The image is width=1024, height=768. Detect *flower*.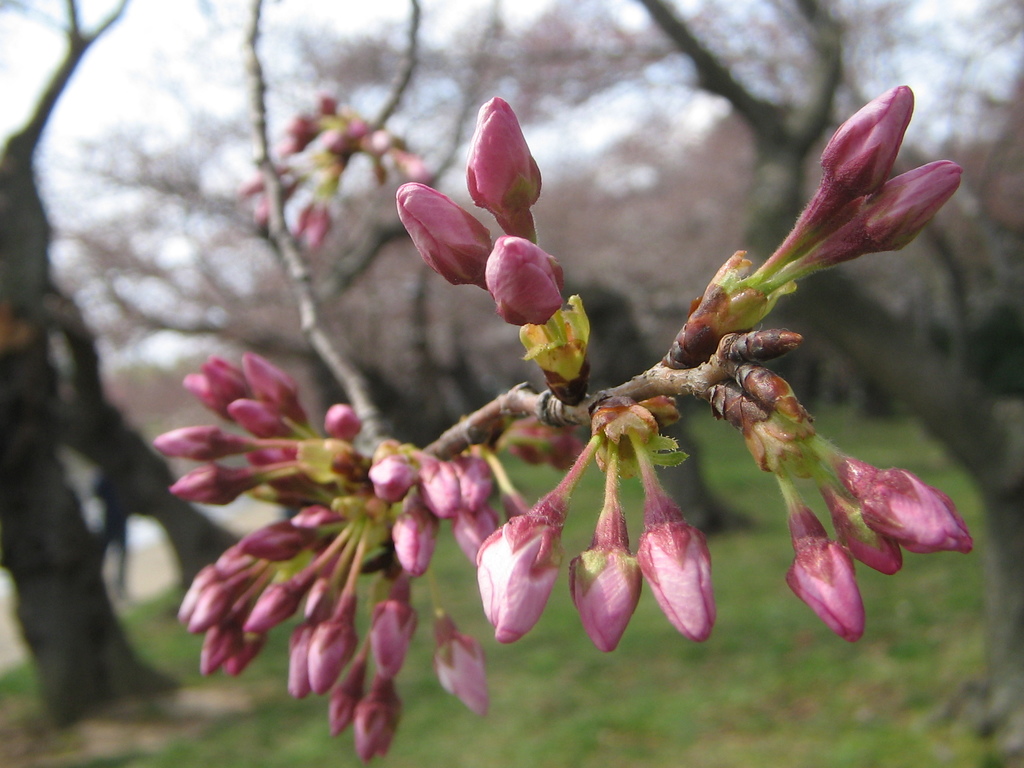
Detection: [753,86,911,276].
